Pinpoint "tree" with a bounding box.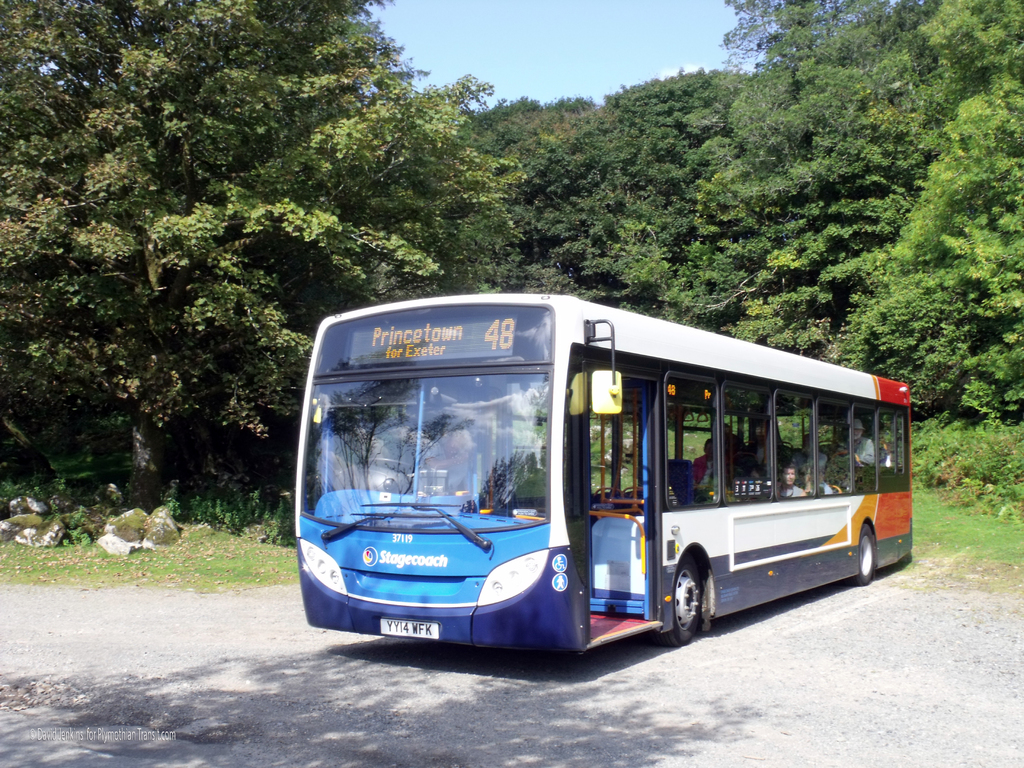
crop(703, 0, 950, 392).
